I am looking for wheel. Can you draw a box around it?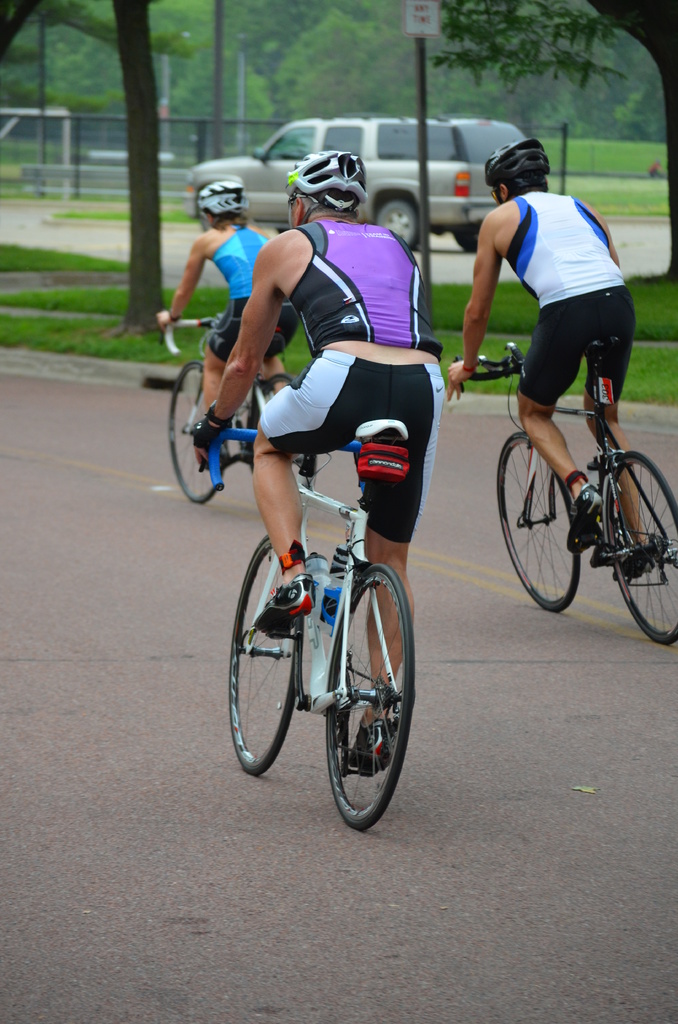
Sure, the bounding box is <bbox>232, 532, 298, 774</bbox>.
